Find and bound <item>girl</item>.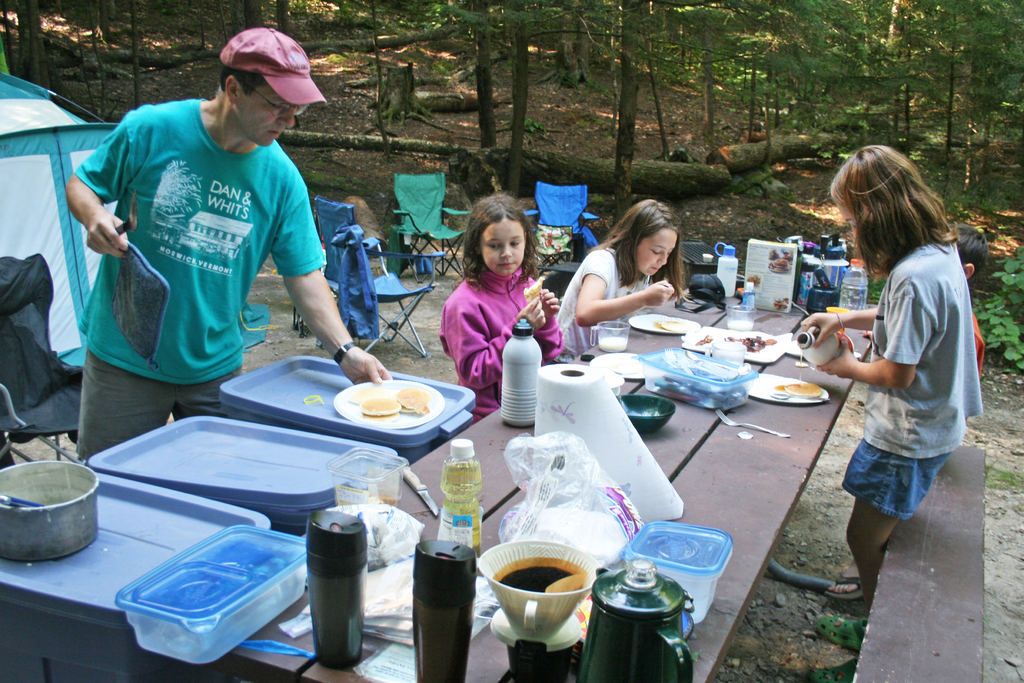
Bound: (438, 190, 565, 425).
